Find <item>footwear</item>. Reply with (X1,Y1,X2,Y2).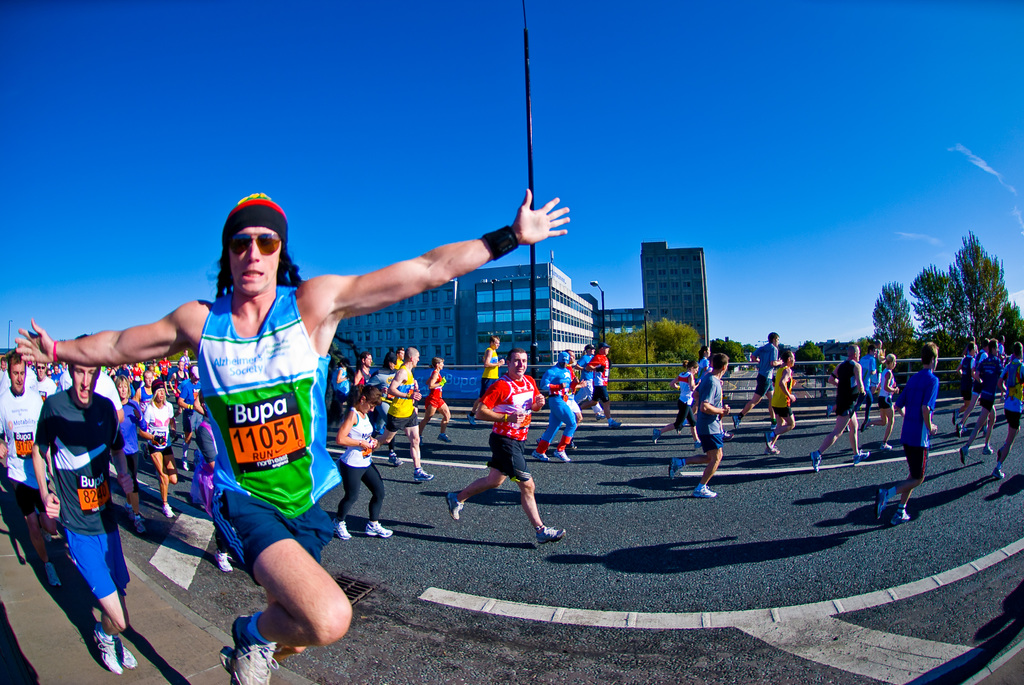
(650,428,660,446).
